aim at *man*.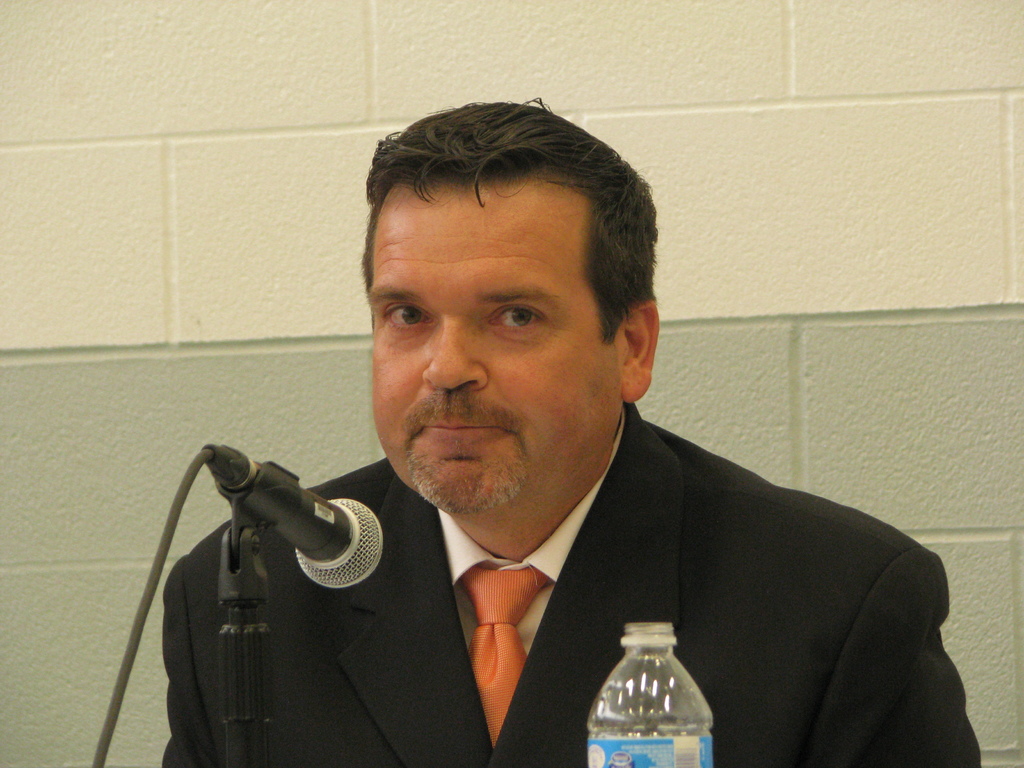
Aimed at select_region(146, 133, 968, 767).
